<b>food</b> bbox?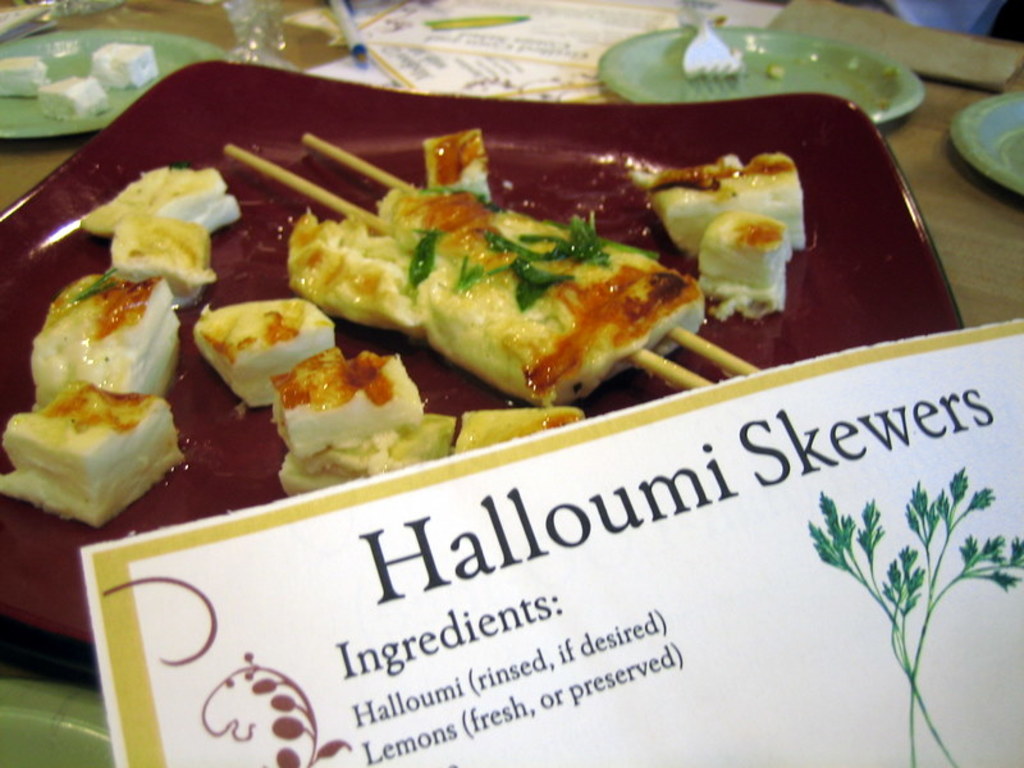
rect(698, 270, 787, 315)
